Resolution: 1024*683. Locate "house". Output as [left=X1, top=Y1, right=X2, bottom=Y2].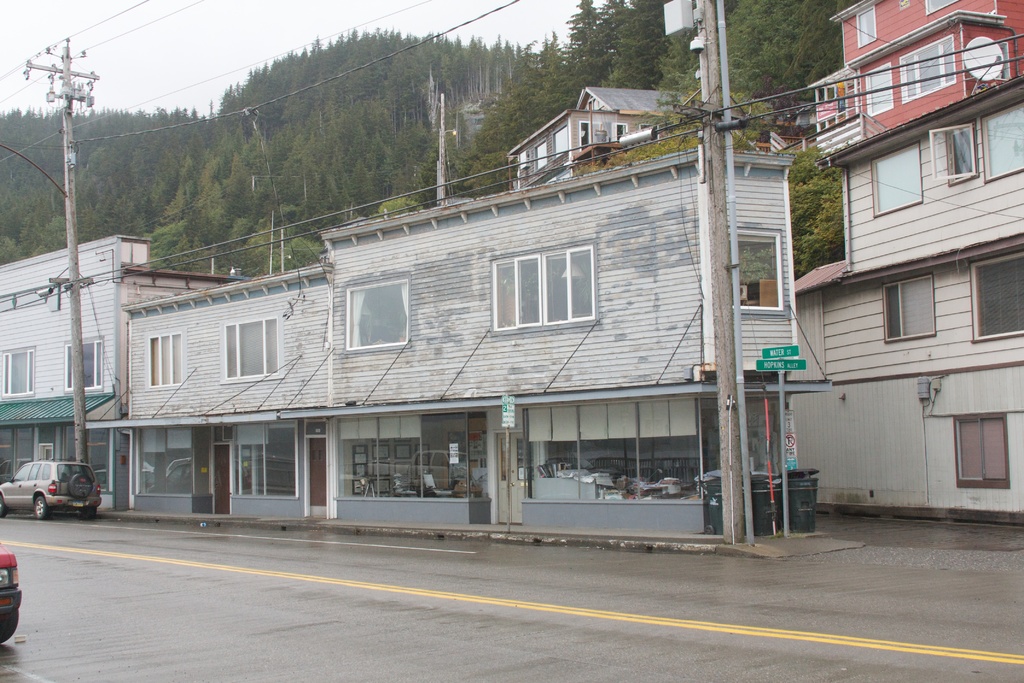
[left=70, top=71, right=869, bottom=555].
